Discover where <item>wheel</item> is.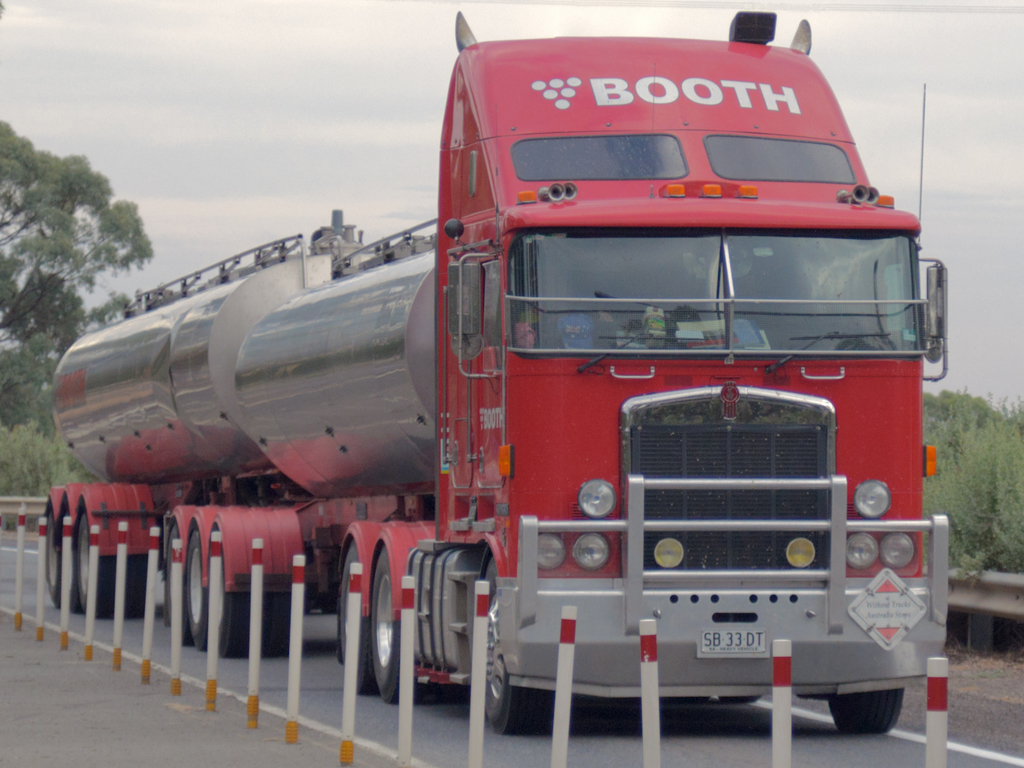
Discovered at [70,500,122,621].
